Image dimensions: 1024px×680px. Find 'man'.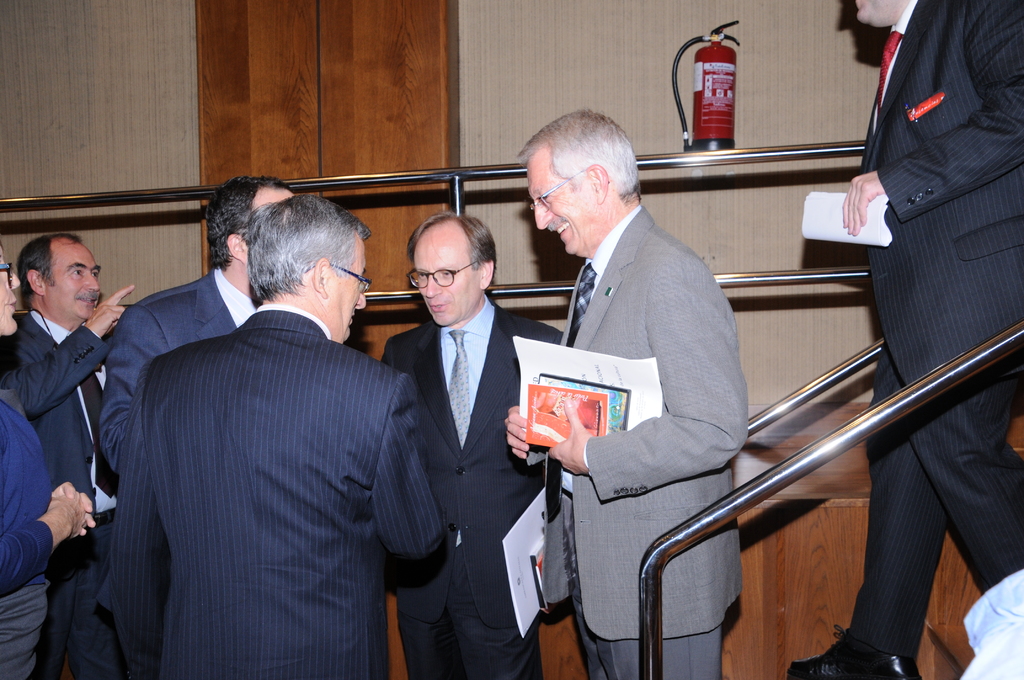
(x1=0, y1=255, x2=95, y2=679).
